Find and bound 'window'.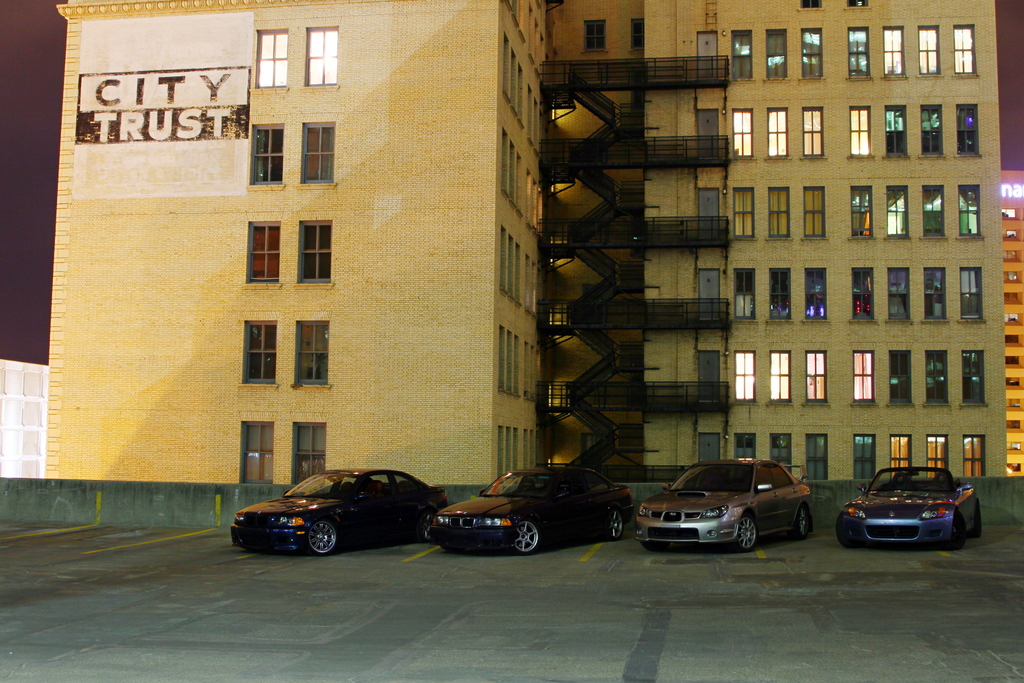
Bound: 886:268:909:327.
